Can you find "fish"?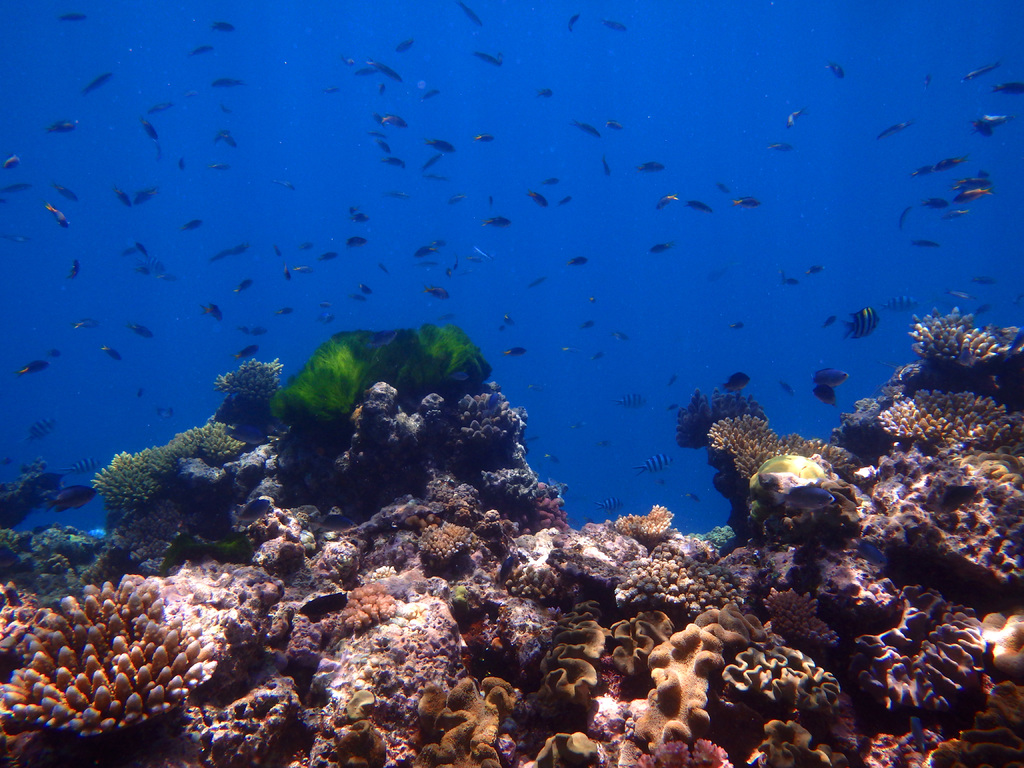
Yes, bounding box: (left=527, top=186, right=551, bottom=210).
